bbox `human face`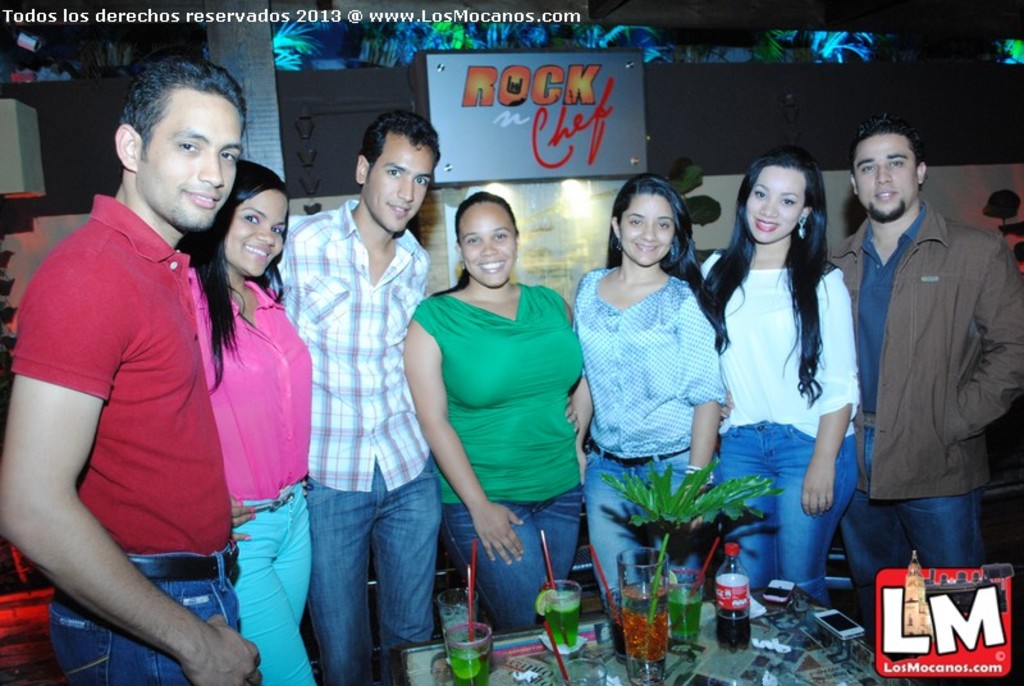
(x1=745, y1=160, x2=809, y2=241)
